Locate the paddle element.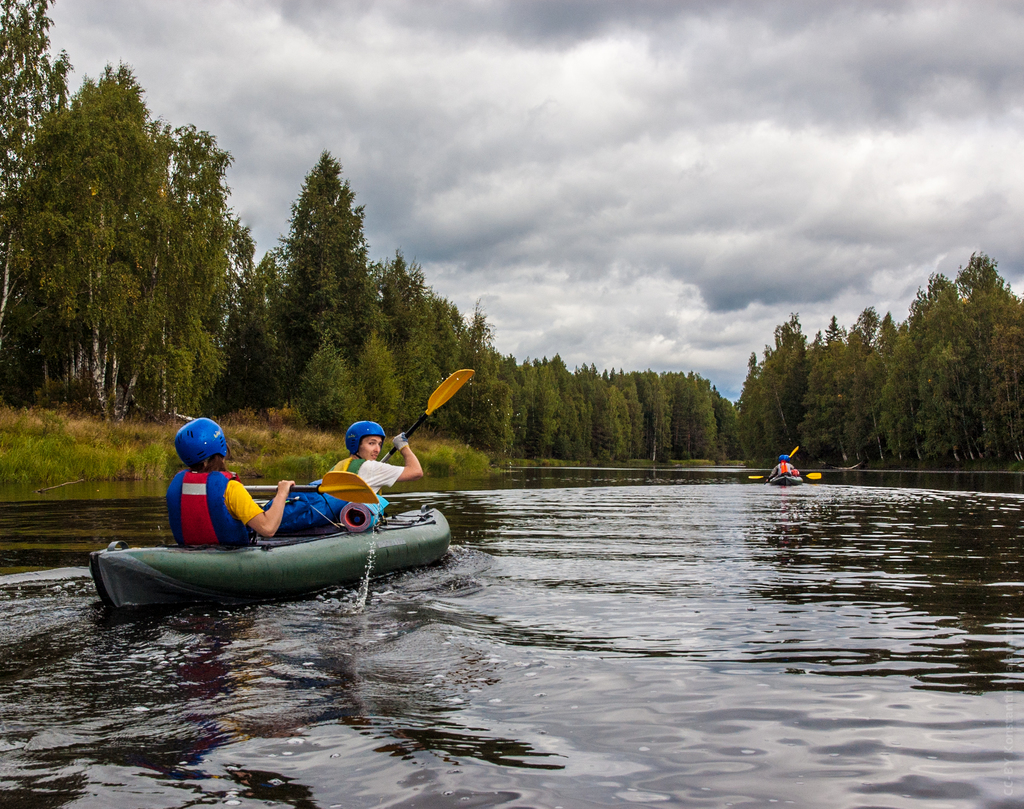
Element bbox: bbox(245, 470, 379, 504).
